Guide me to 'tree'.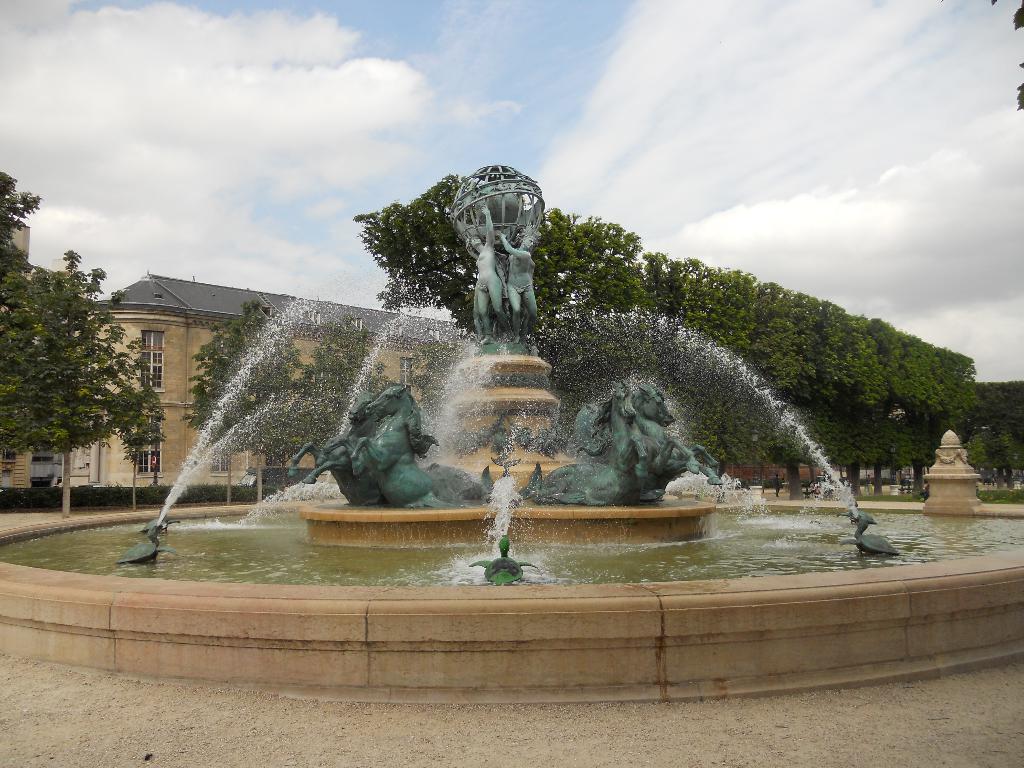
Guidance: 287, 317, 397, 468.
